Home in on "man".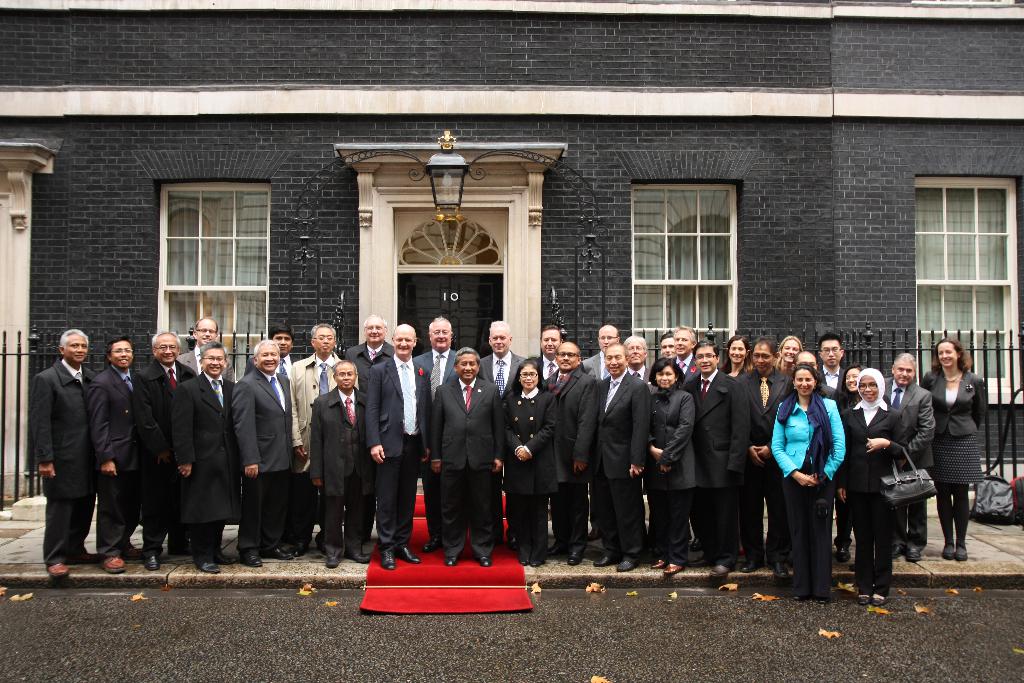
Homed in at crop(88, 336, 145, 573).
